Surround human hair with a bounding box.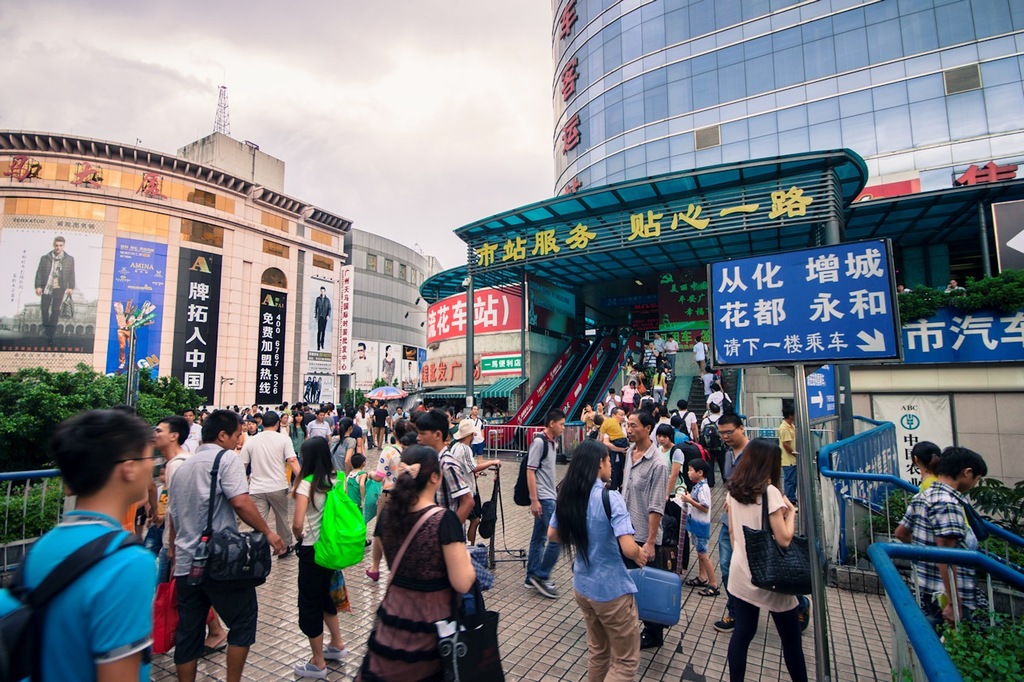
bbox=(929, 446, 989, 478).
